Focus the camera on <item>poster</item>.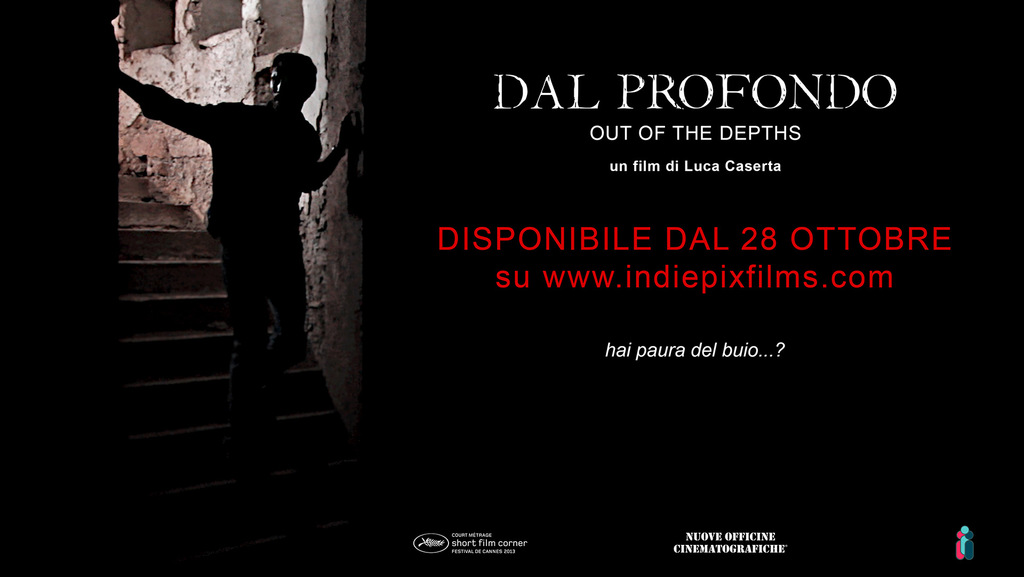
Focus region: BBox(0, 0, 1023, 576).
